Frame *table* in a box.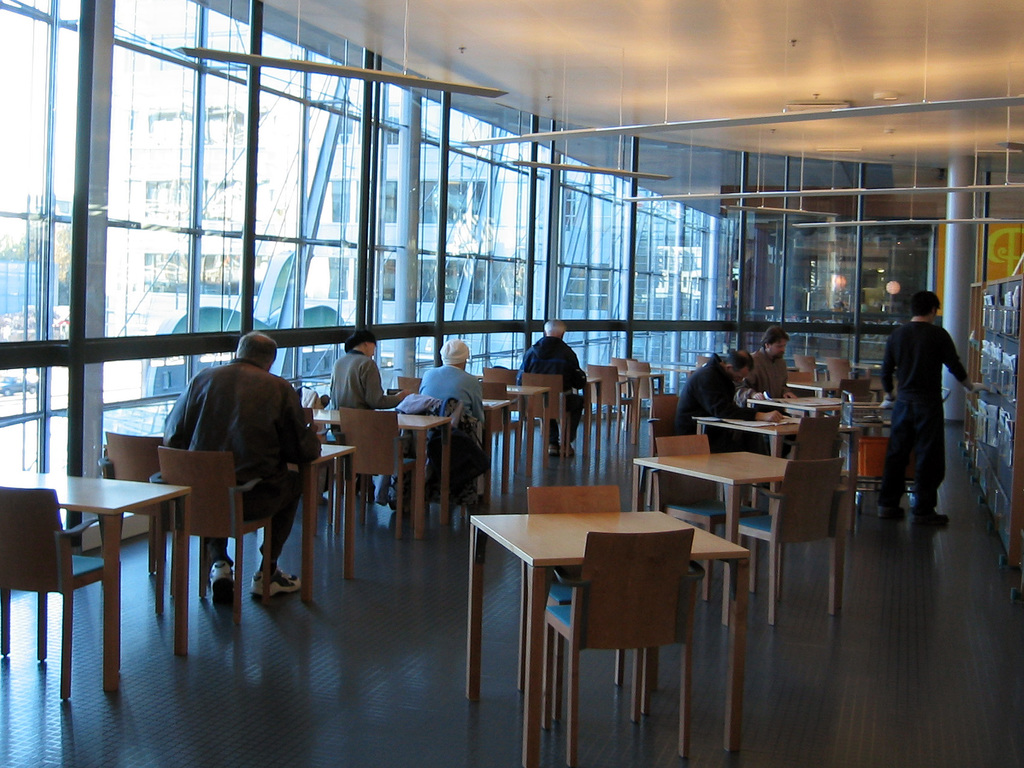
(749, 394, 844, 428).
